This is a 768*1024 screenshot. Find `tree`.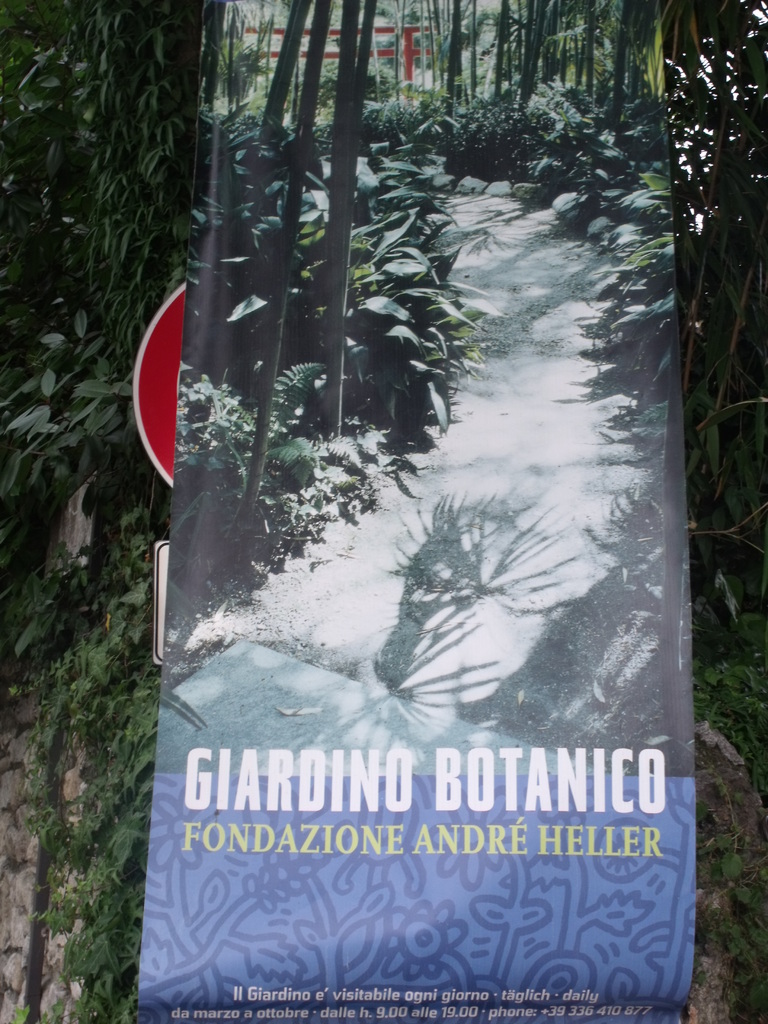
Bounding box: 181 0 353 641.
